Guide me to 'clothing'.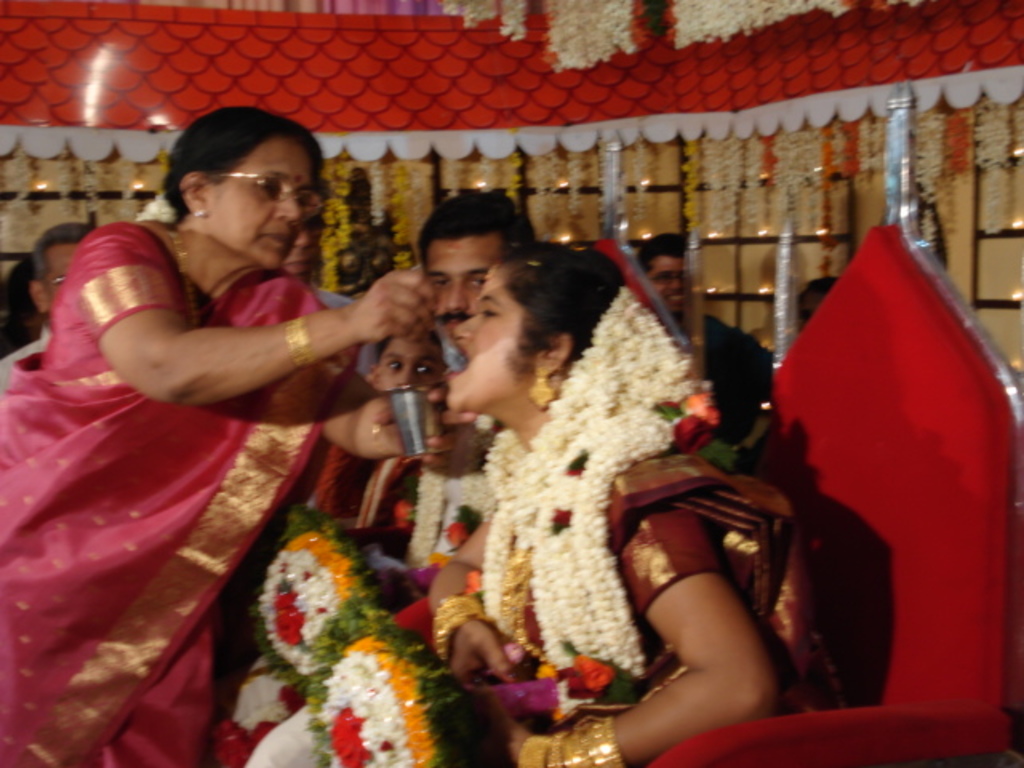
Guidance: [245,331,506,722].
